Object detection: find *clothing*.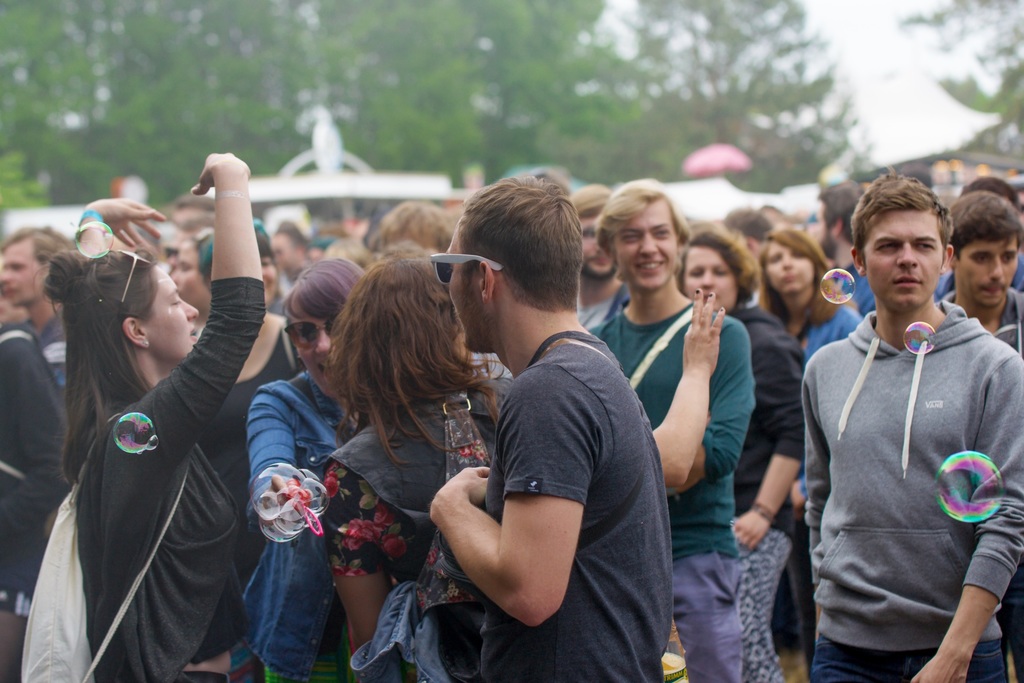
482, 331, 673, 680.
